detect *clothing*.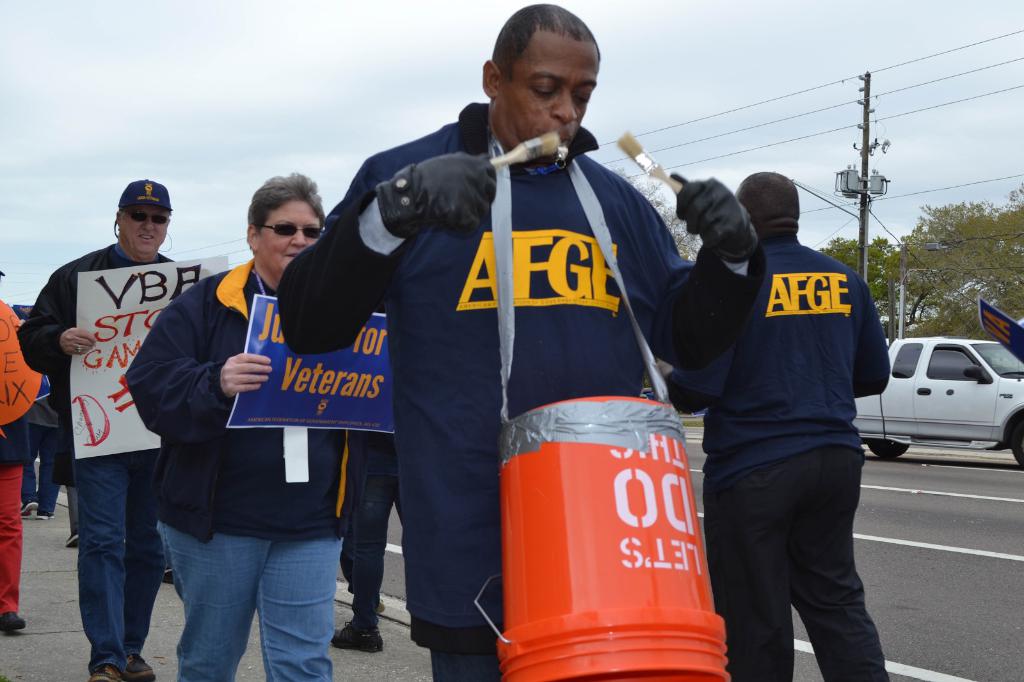
Detected at 0:242:197:672.
